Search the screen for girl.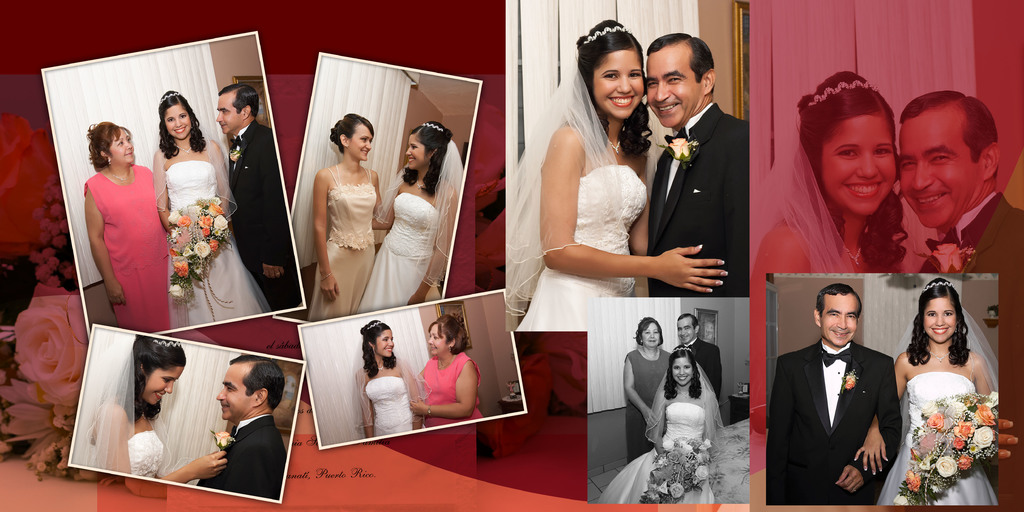
Found at Rect(854, 278, 998, 506).
